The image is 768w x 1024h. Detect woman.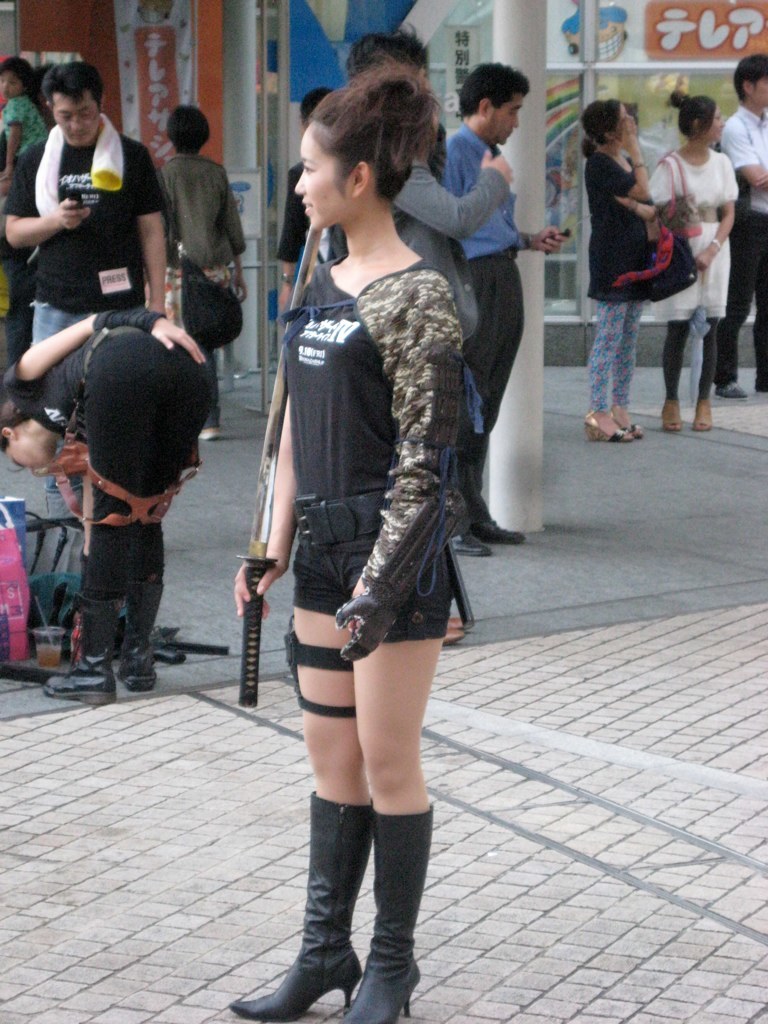
Detection: x1=0, y1=311, x2=217, y2=710.
